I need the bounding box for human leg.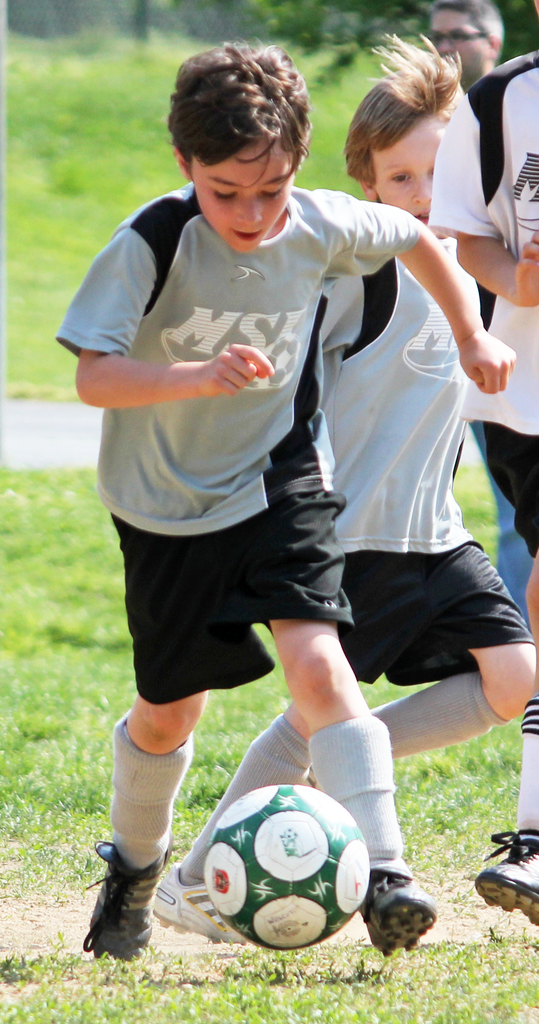
Here it is: bbox=(75, 501, 202, 954).
